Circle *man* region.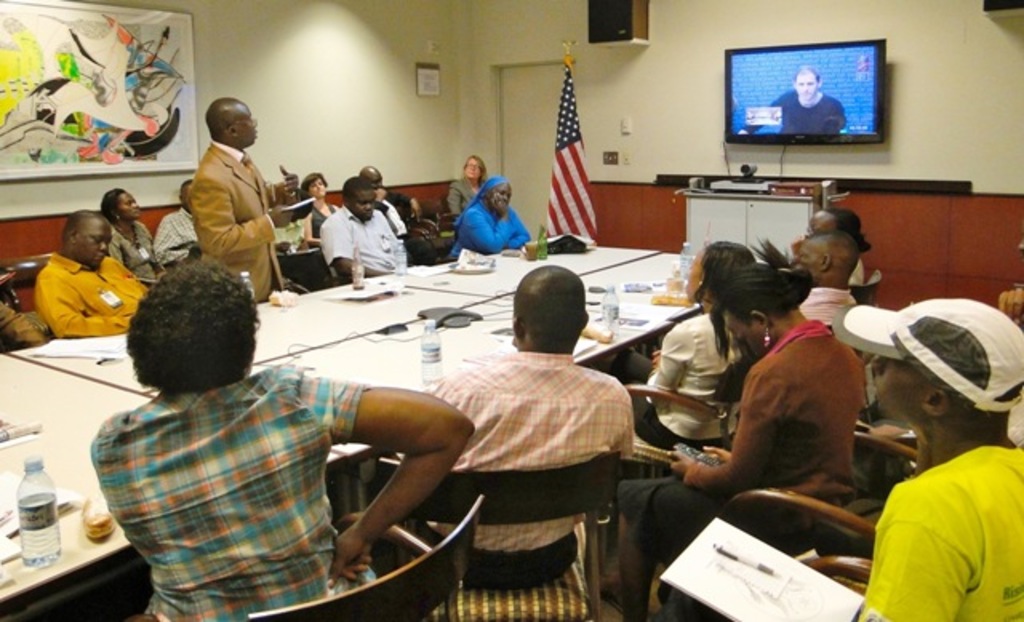
Region: left=610, top=265, right=870, bottom=620.
